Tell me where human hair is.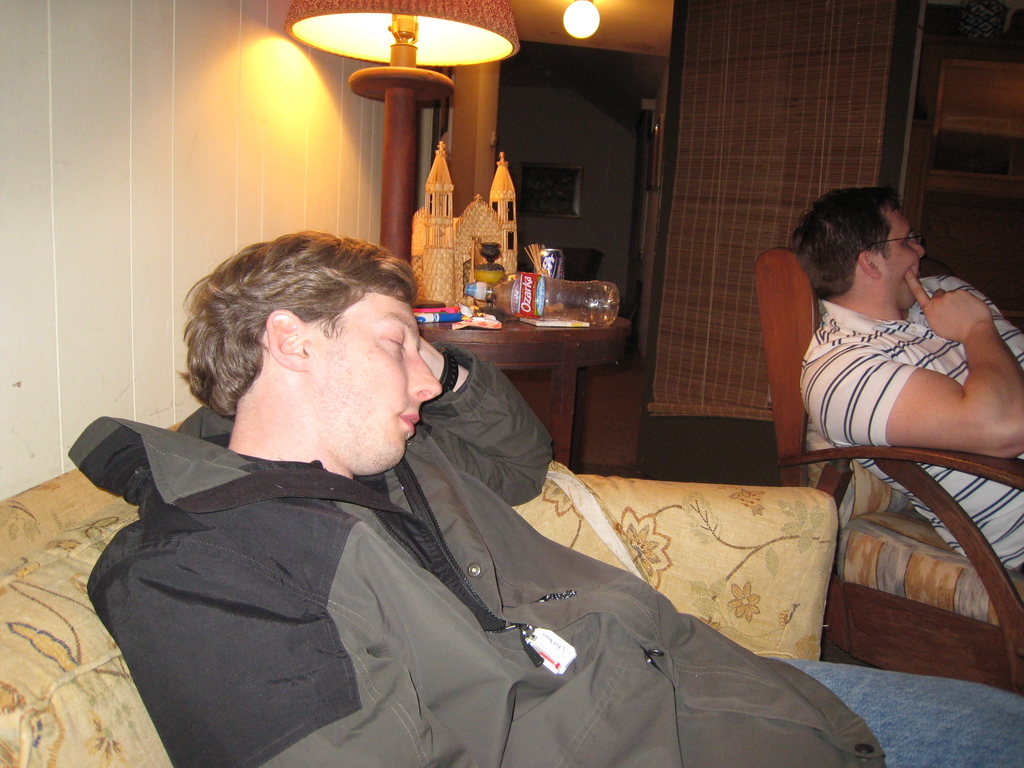
human hair is at box(191, 229, 423, 440).
